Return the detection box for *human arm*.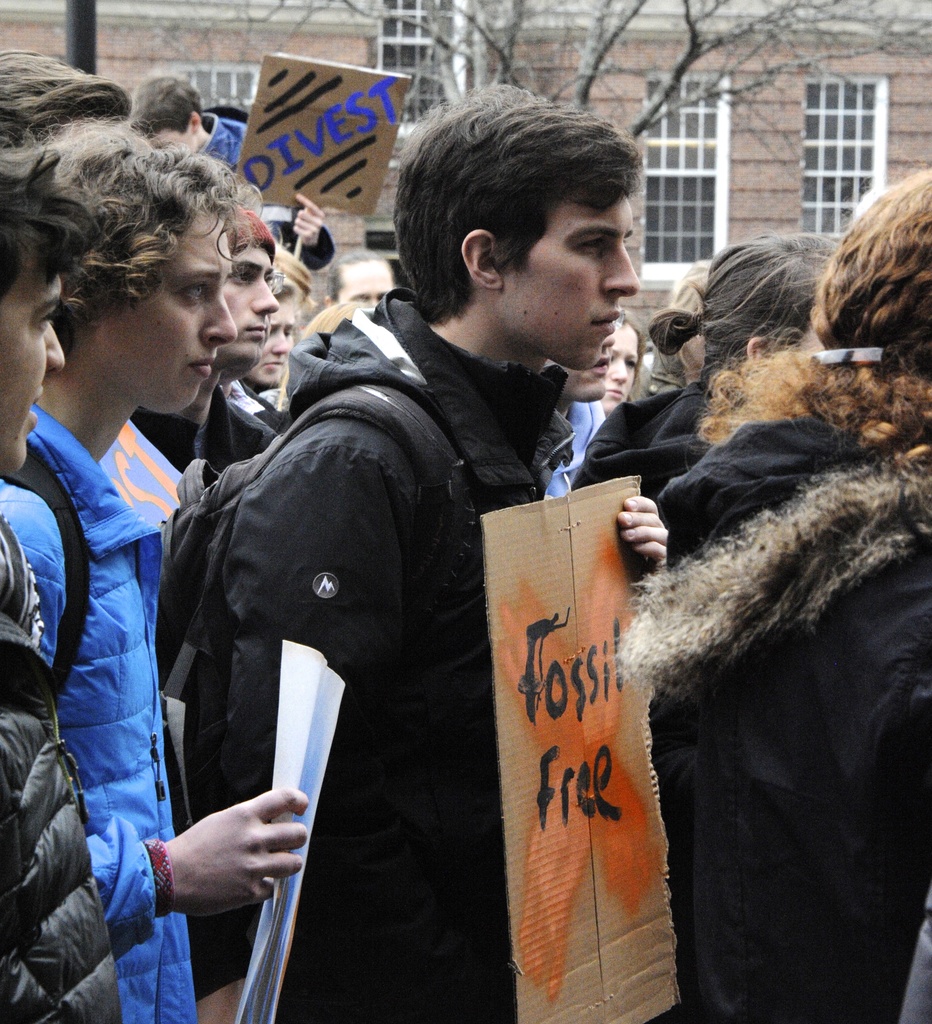
Rect(614, 493, 691, 586).
